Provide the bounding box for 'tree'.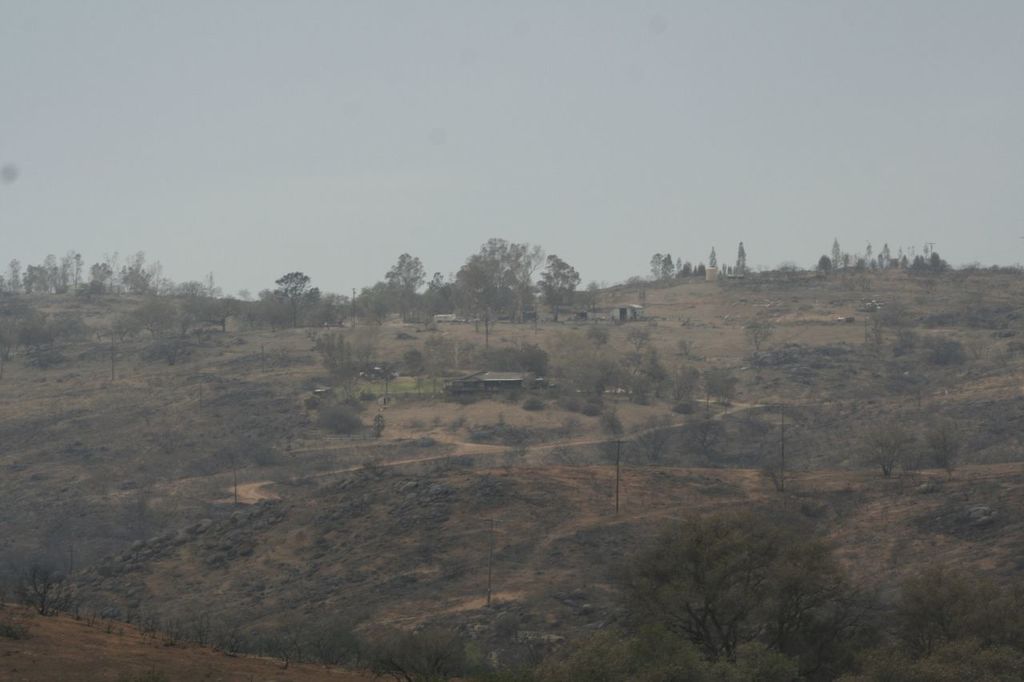
<bbox>664, 364, 694, 401</bbox>.
